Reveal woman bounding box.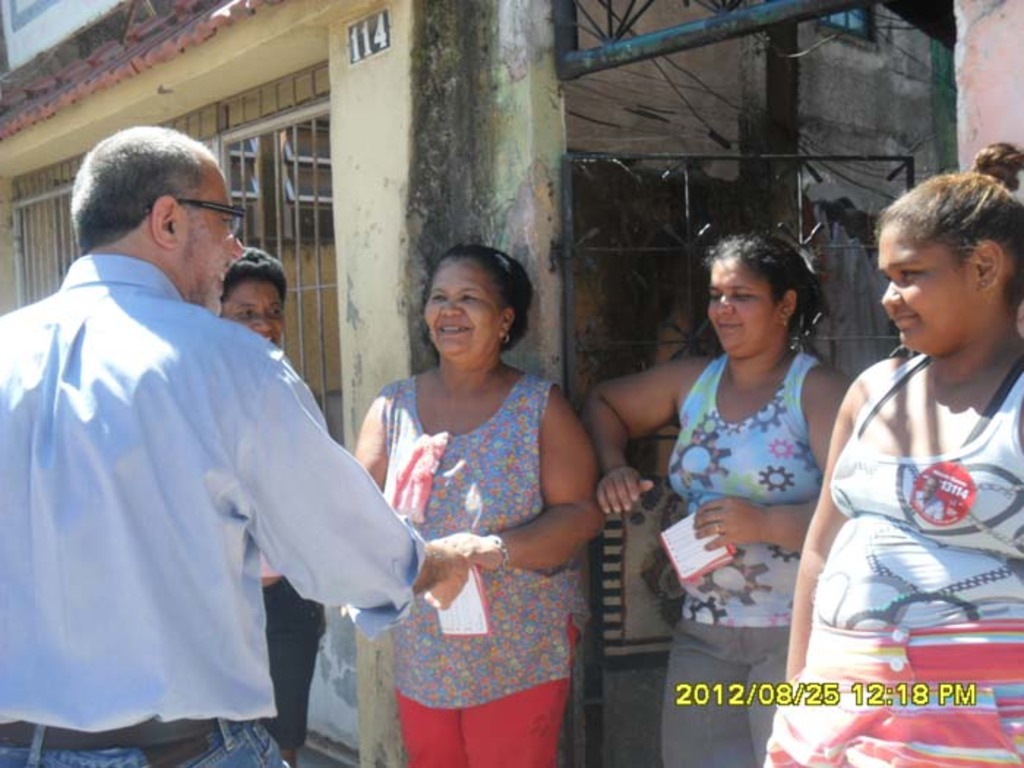
Revealed: bbox=[759, 139, 1021, 767].
